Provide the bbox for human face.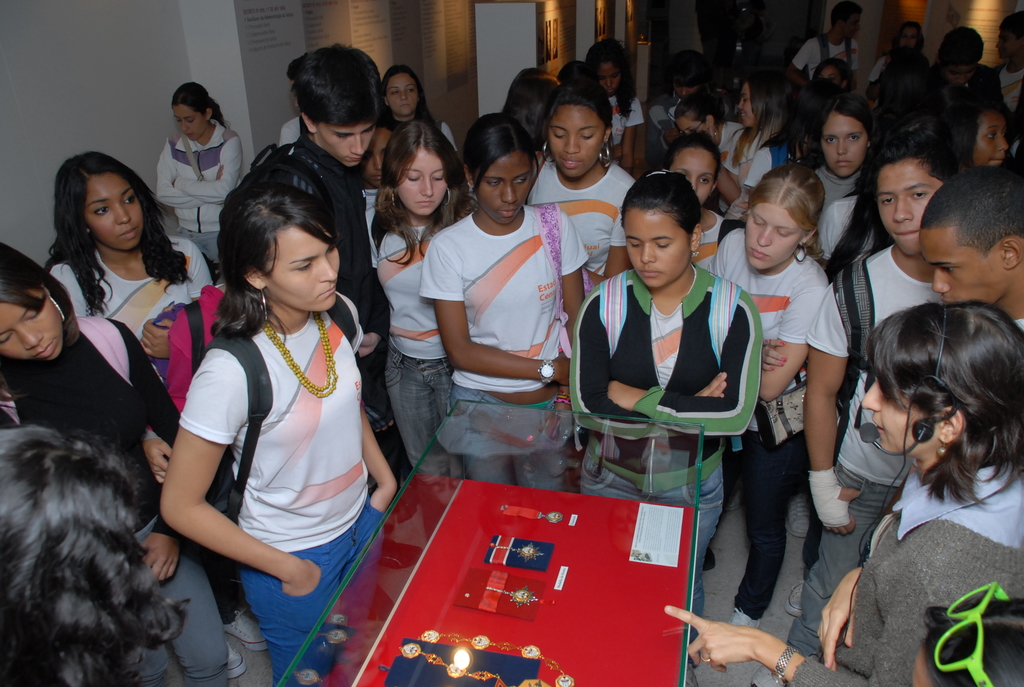
[878, 168, 942, 254].
